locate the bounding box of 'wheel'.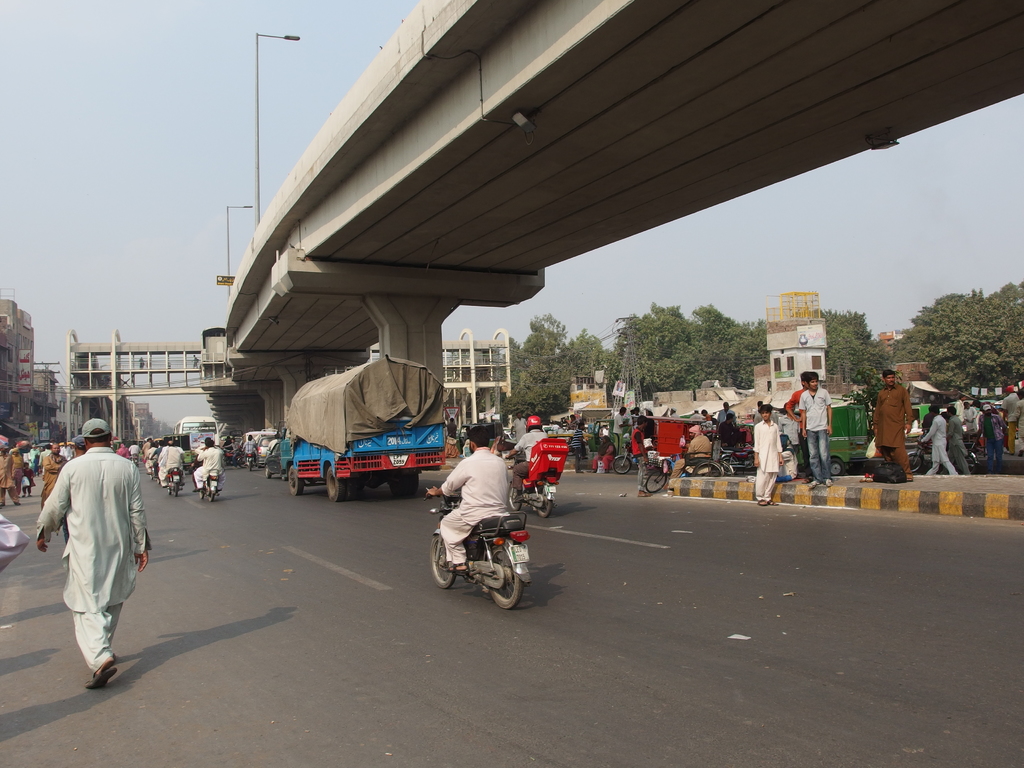
Bounding box: 198,486,205,496.
